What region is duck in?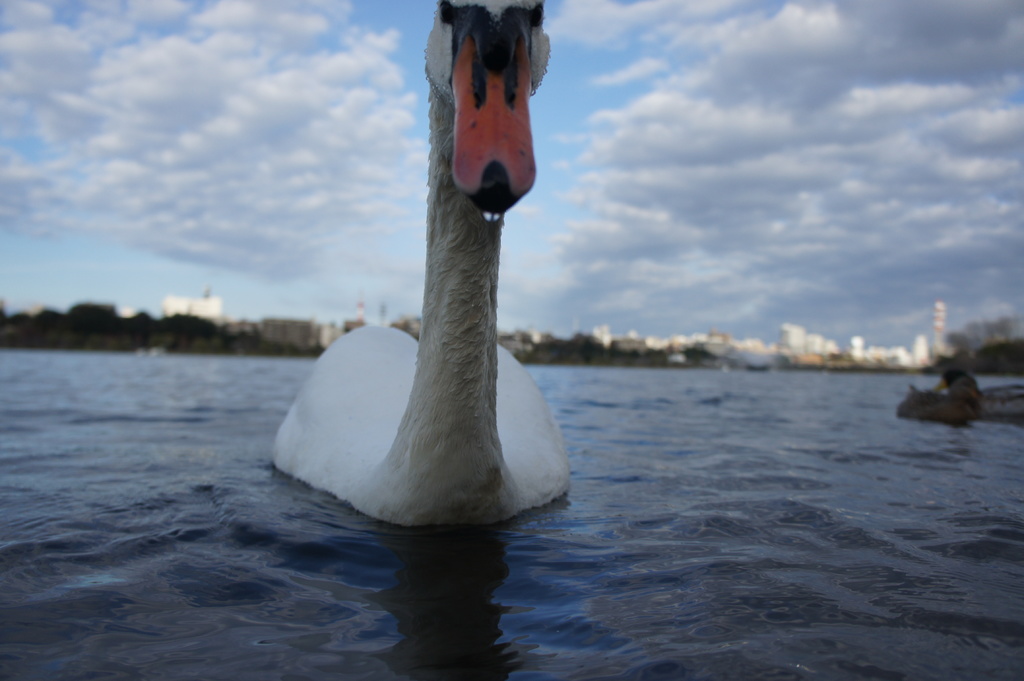
bbox=(252, 35, 669, 565).
